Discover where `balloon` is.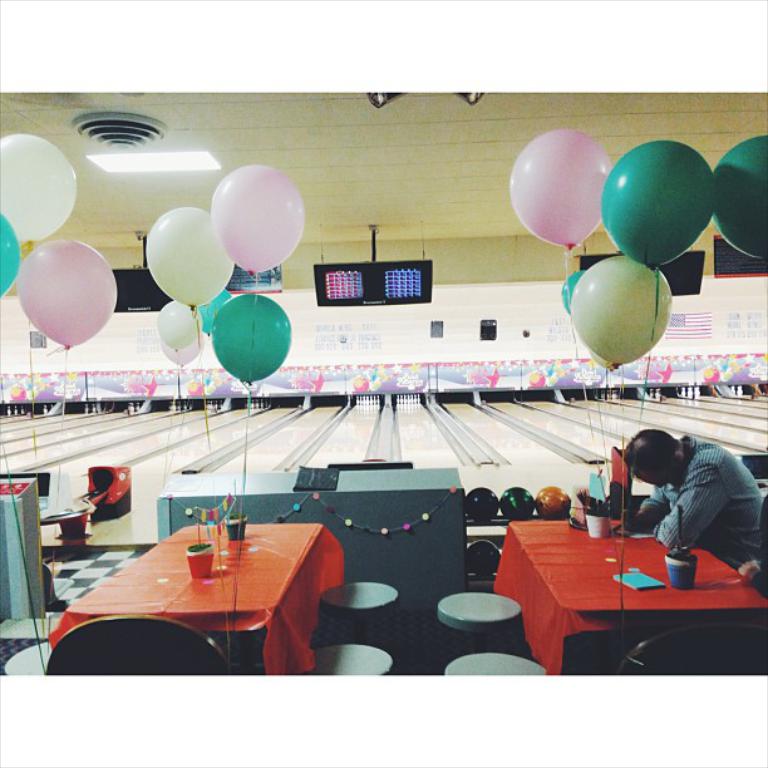
Discovered at {"x1": 0, "y1": 132, "x2": 80, "y2": 241}.
